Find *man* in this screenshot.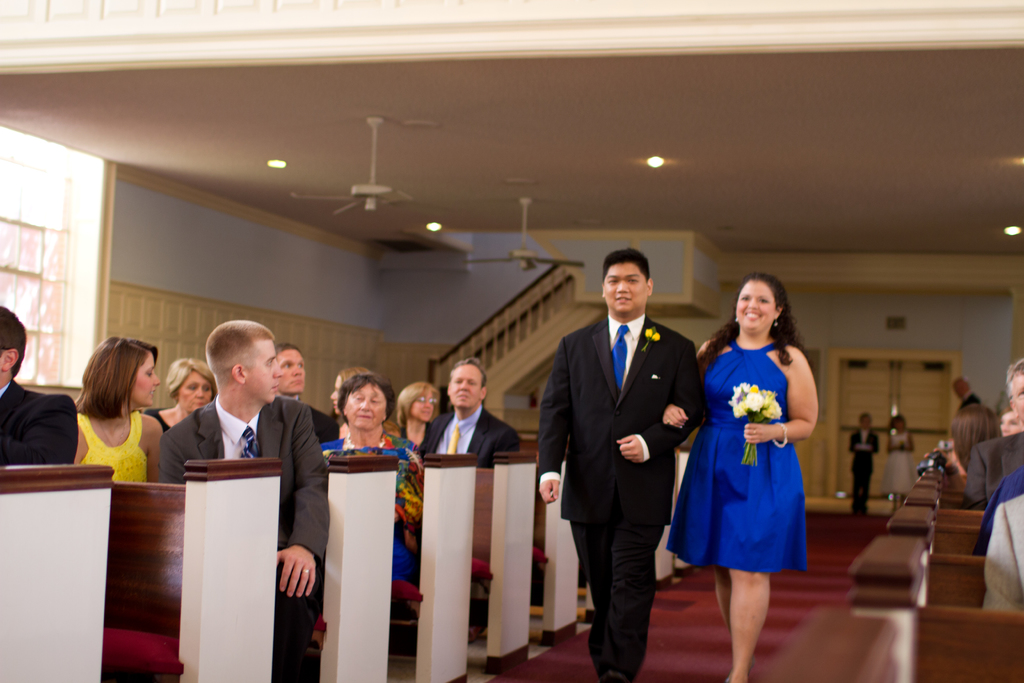
The bounding box for *man* is <box>424,354,523,461</box>.
